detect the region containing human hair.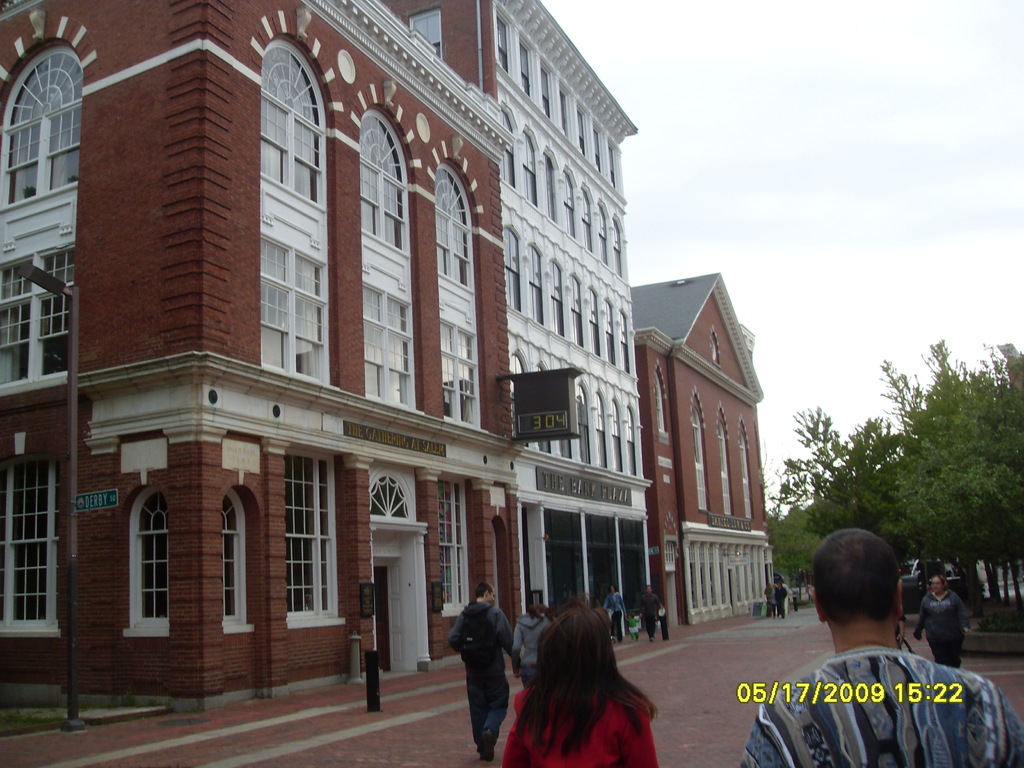
(left=810, top=531, right=892, bottom=623).
